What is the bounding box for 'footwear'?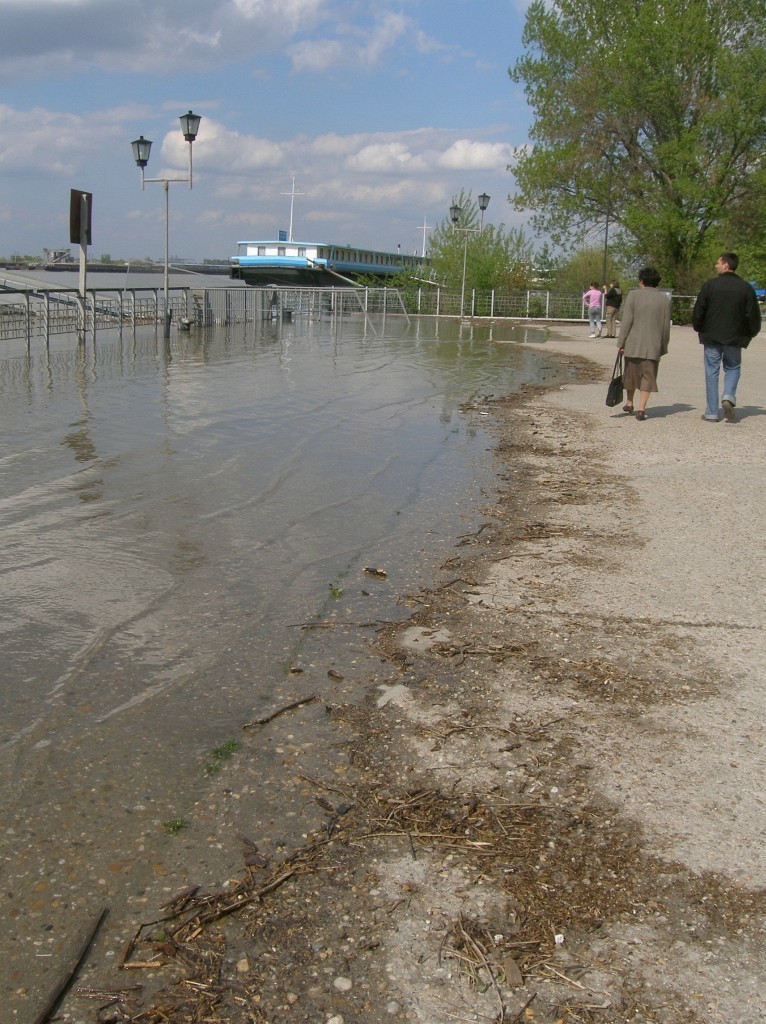
633 409 647 422.
